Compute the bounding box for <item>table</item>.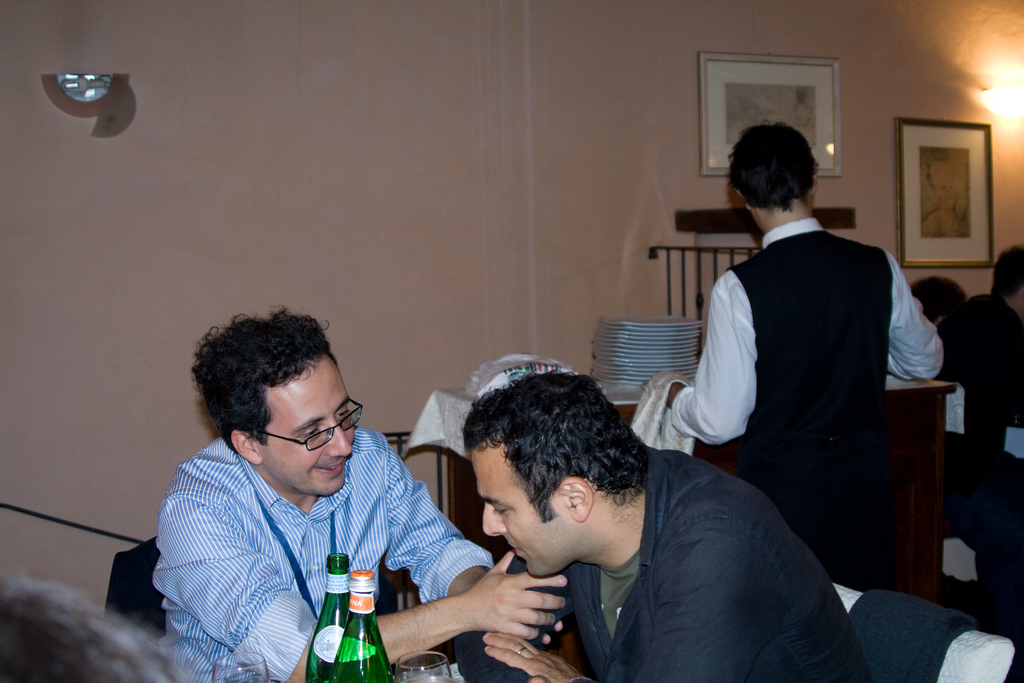
<region>425, 365, 960, 609</region>.
